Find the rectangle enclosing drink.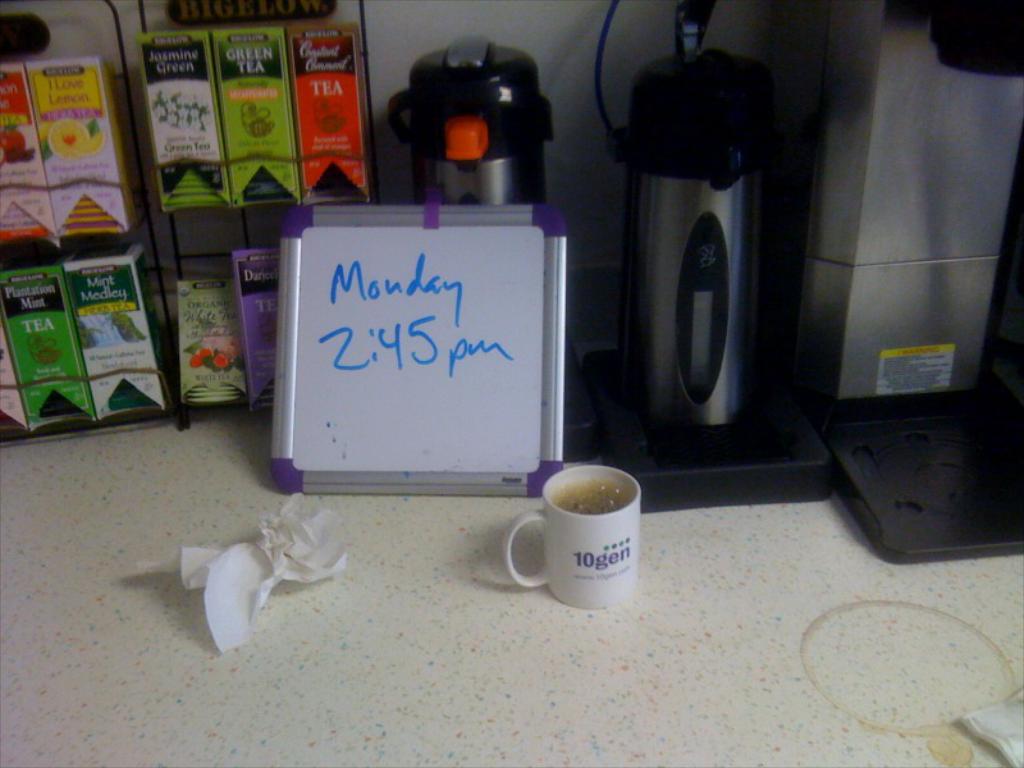
detection(556, 480, 634, 516).
